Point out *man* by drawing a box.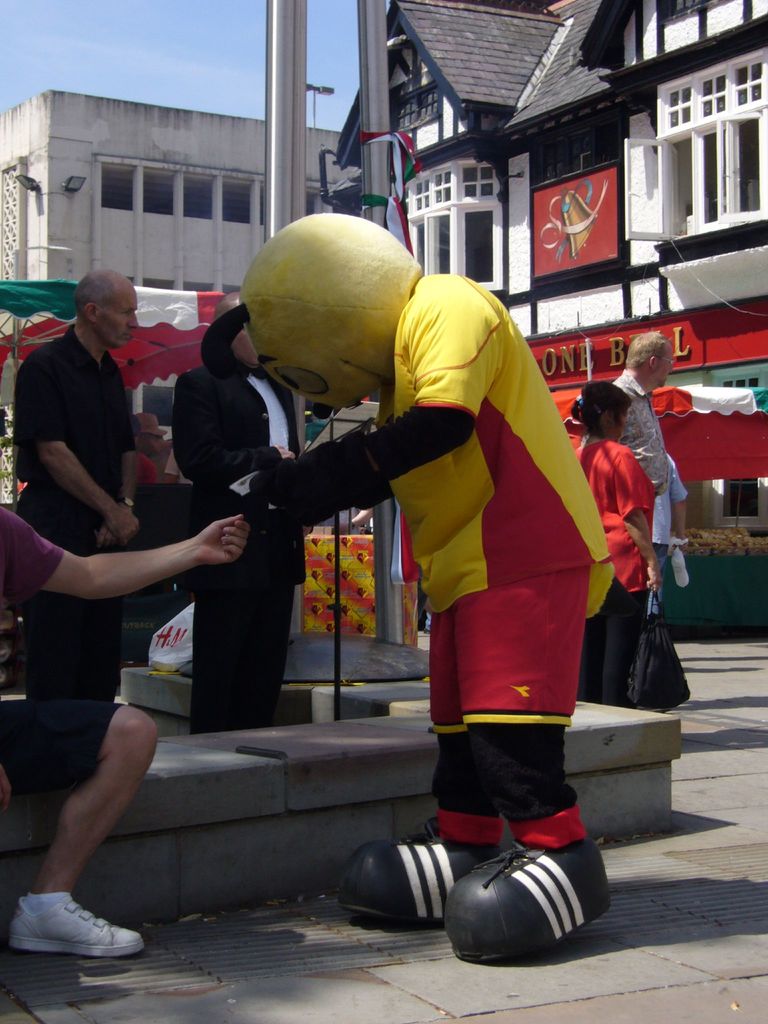
bbox(172, 292, 302, 729).
